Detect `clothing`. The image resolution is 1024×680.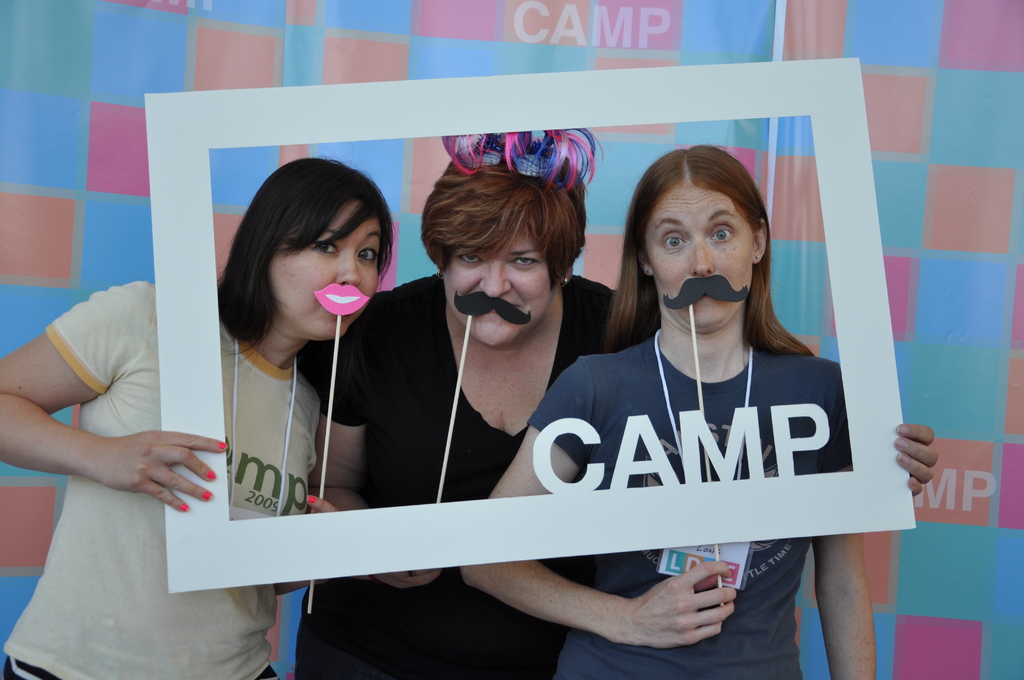
left=295, top=266, right=631, bottom=679.
